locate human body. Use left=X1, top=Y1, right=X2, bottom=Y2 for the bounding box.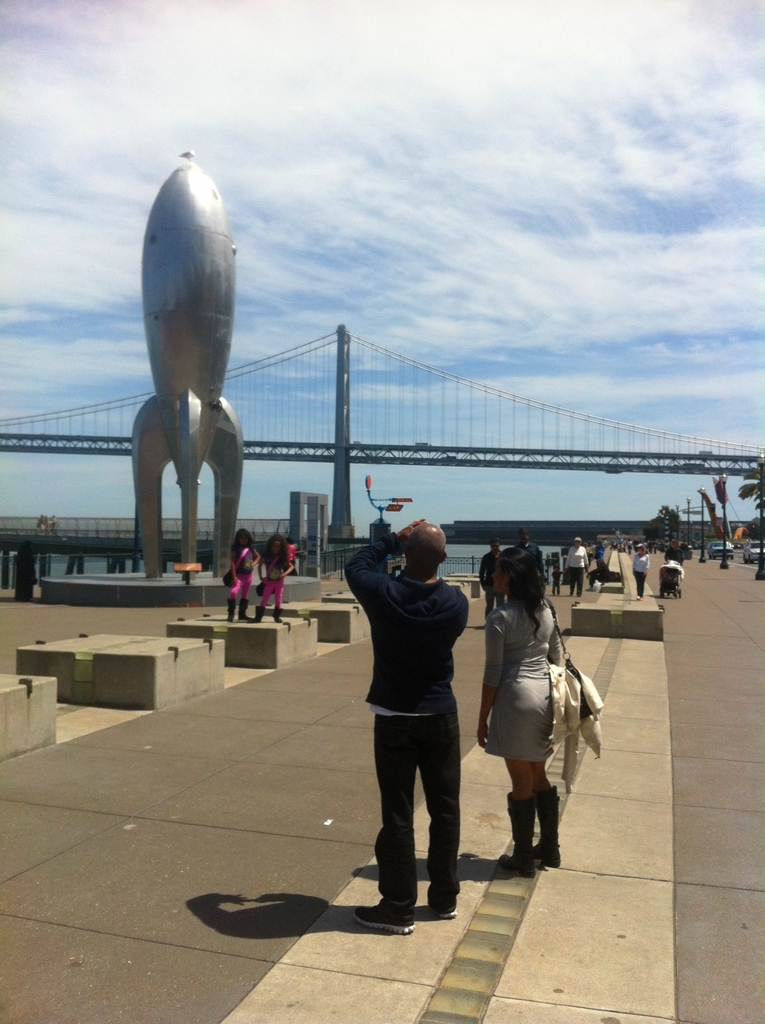
left=488, top=564, right=599, bottom=876.
